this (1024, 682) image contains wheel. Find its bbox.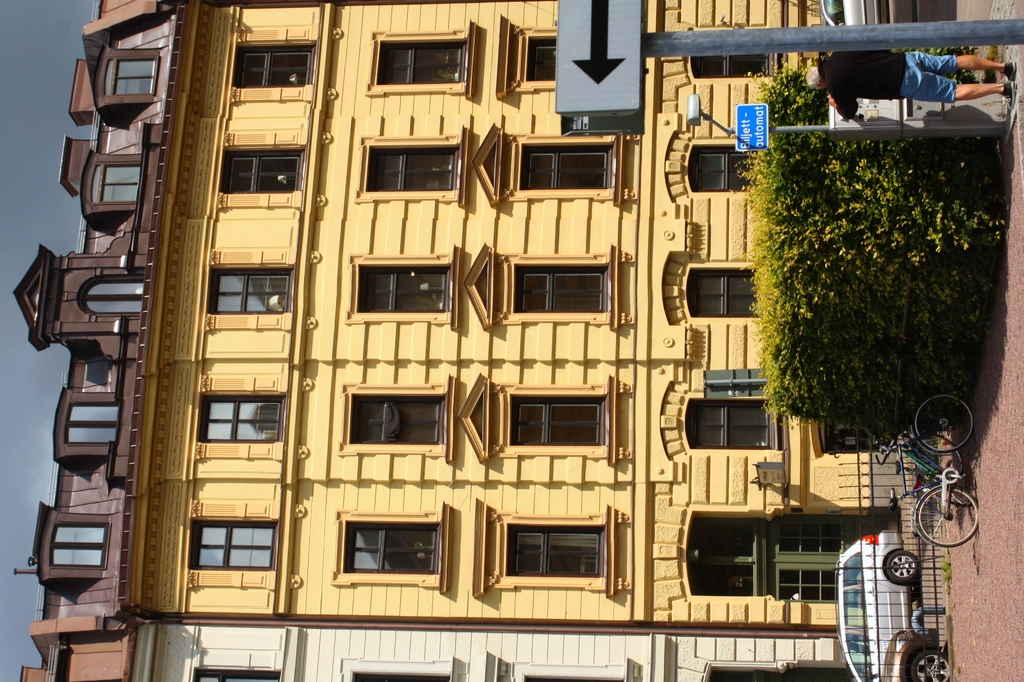
[x1=913, y1=481, x2=981, y2=549].
